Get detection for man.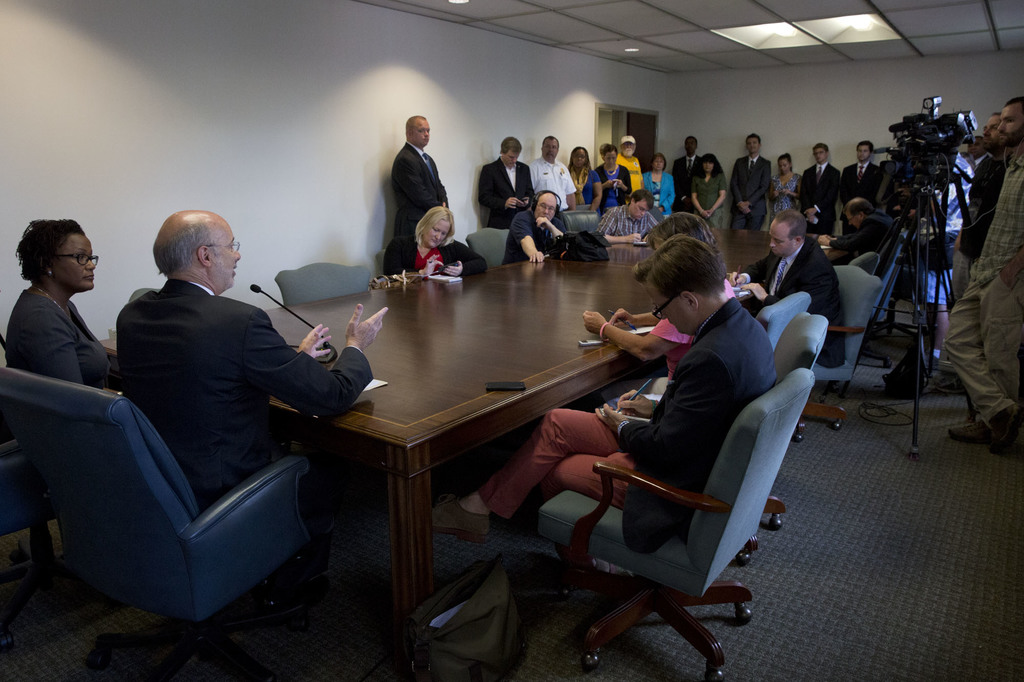
Detection: Rect(731, 214, 850, 367).
